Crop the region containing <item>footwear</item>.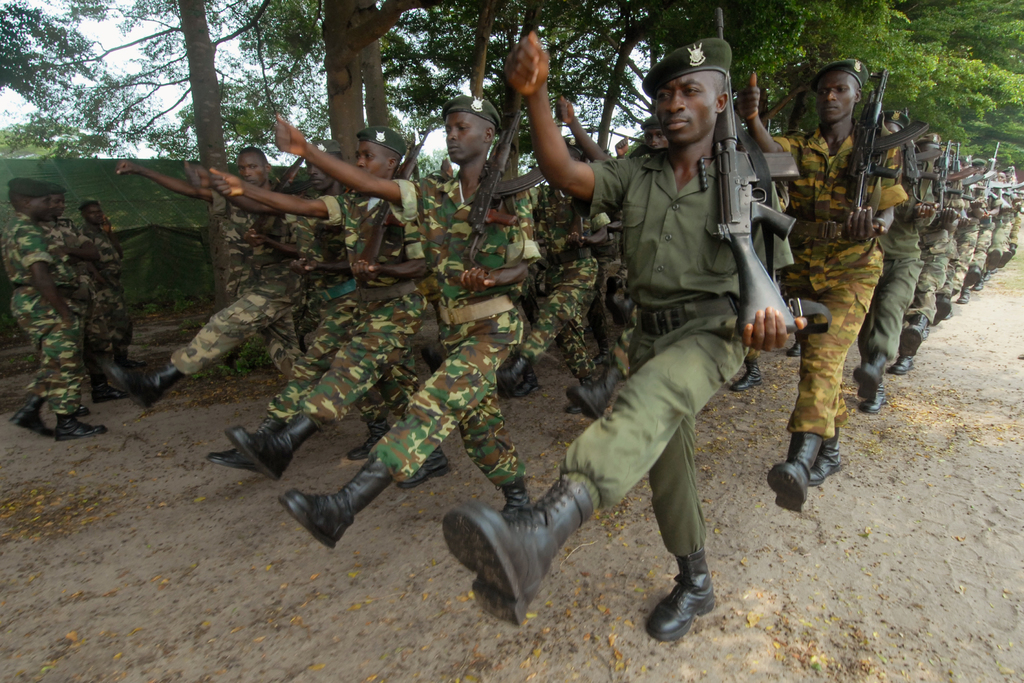
Crop region: locate(888, 356, 918, 375).
